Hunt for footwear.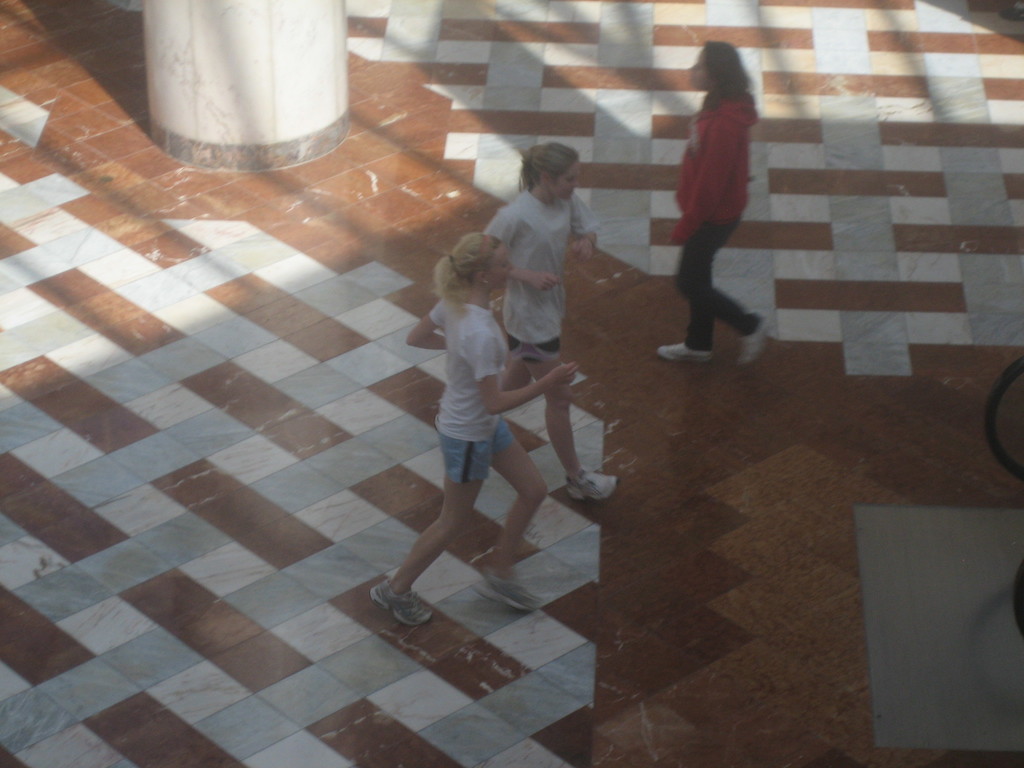
Hunted down at (365, 580, 432, 630).
